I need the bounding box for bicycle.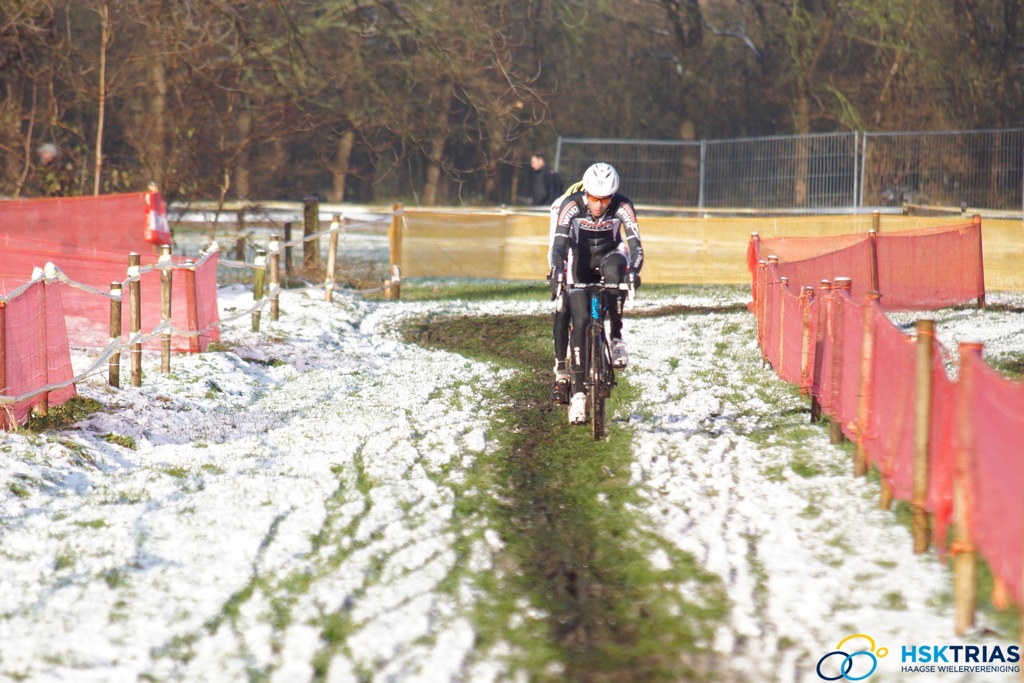
Here it is: locate(544, 243, 639, 439).
